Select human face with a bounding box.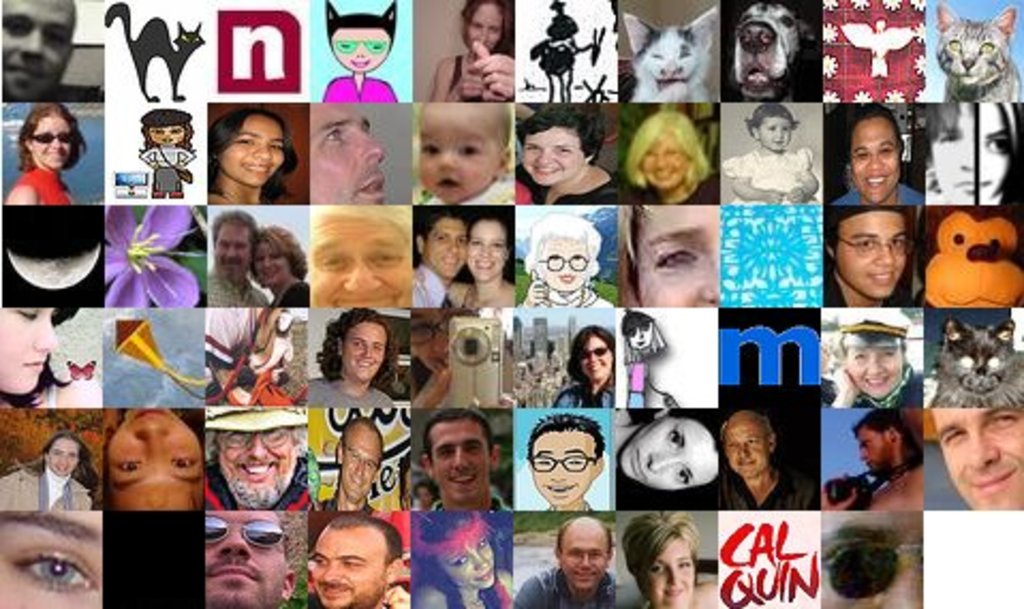
box=[611, 419, 716, 494].
